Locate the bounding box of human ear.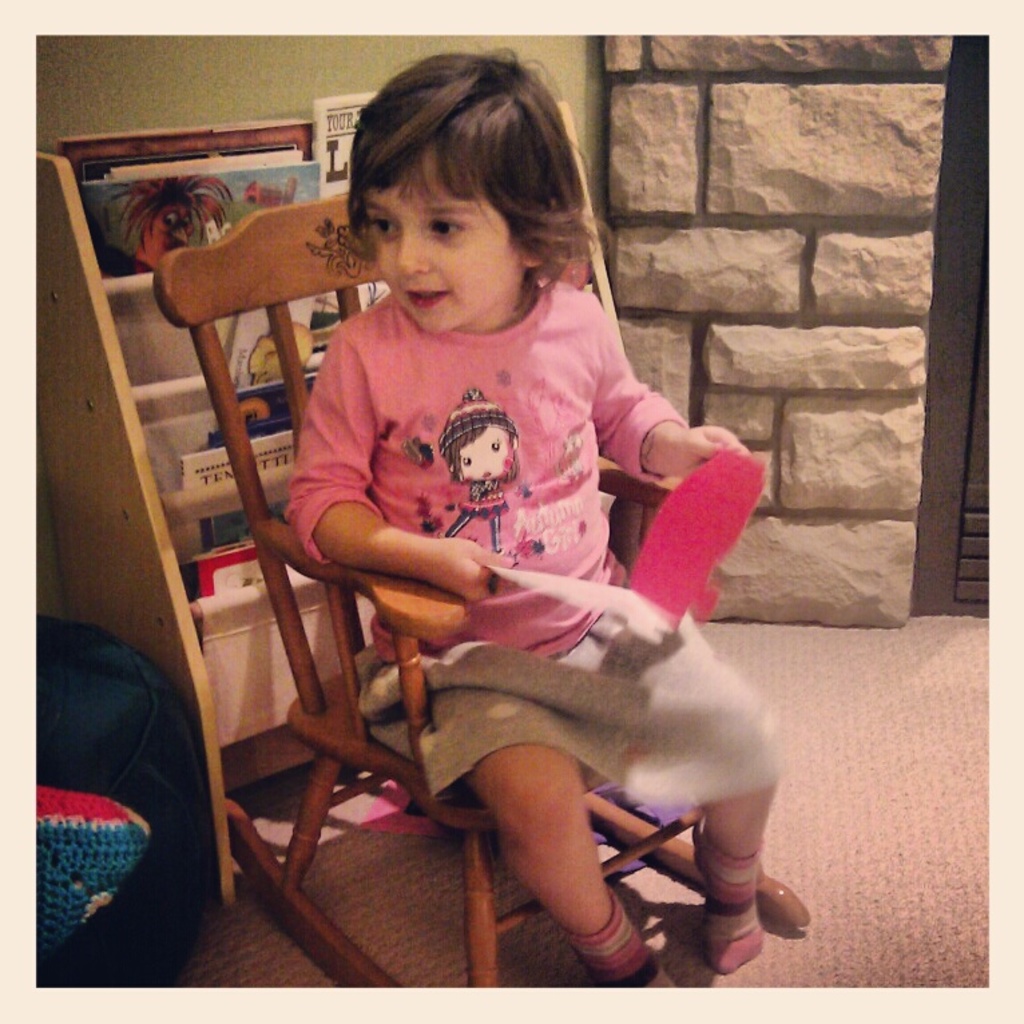
Bounding box: 524, 203, 556, 262.
